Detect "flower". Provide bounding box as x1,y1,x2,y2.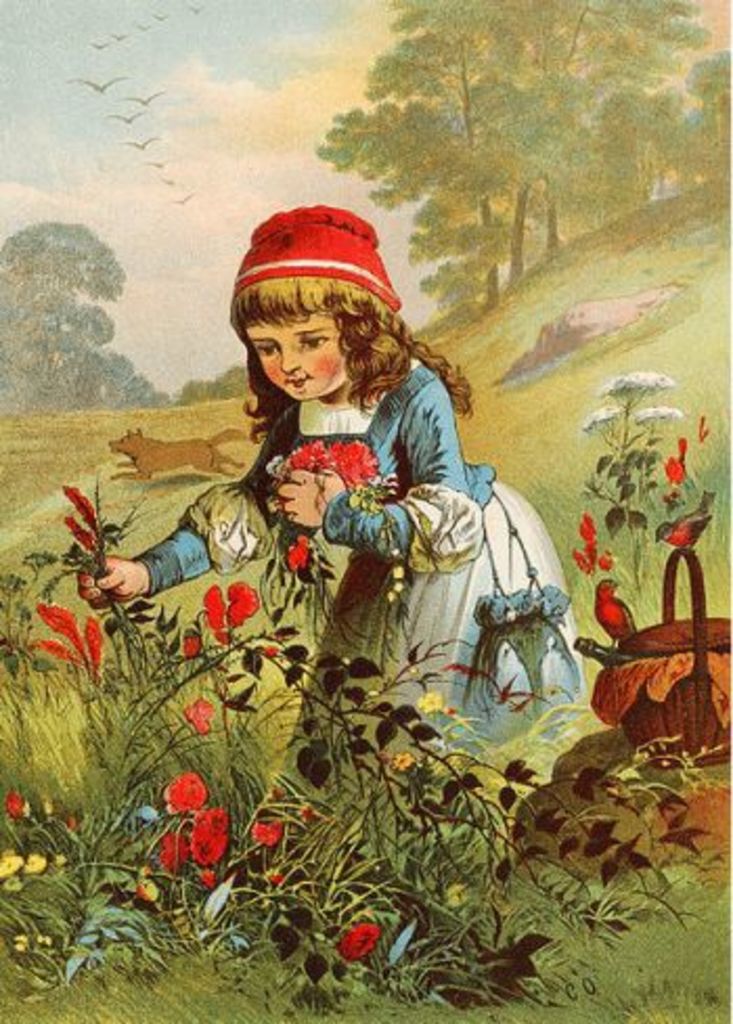
281,534,320,574.
